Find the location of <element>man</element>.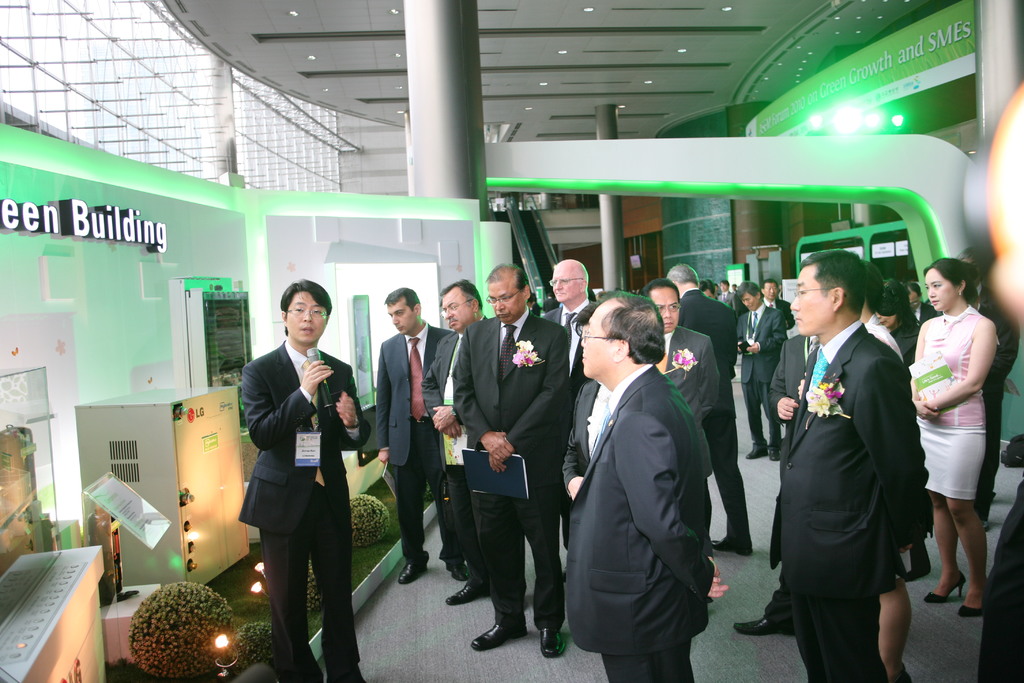
Location: [740,279,781,459].
